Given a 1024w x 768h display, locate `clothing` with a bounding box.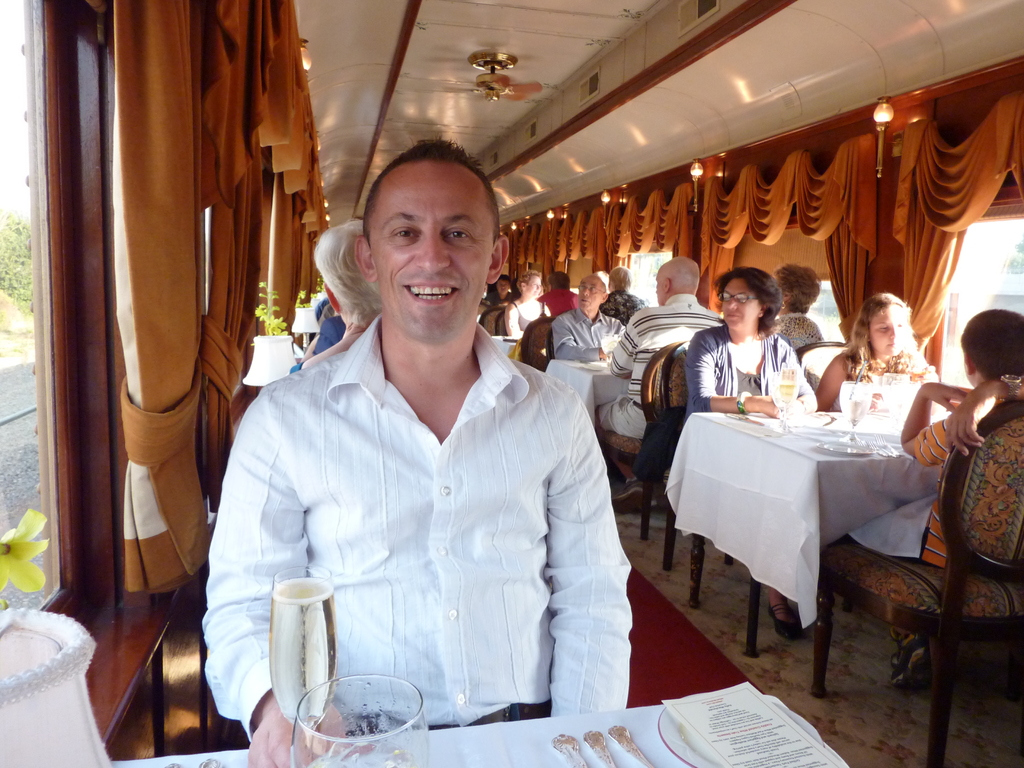
Located: 543,289,582,323.
